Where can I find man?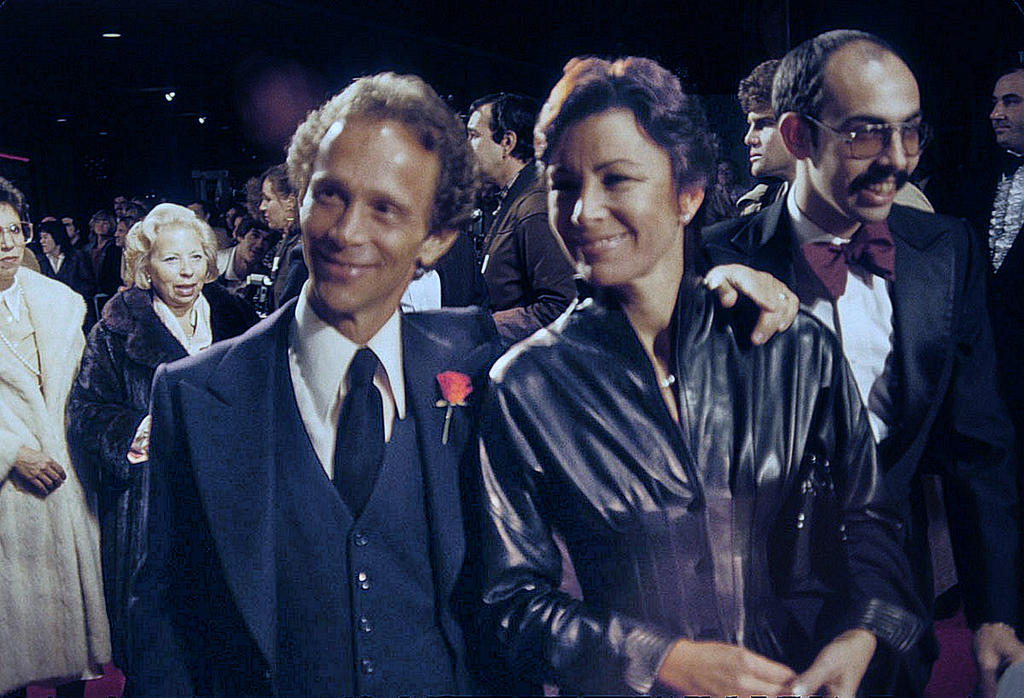
You can find it at Rect(741, 58, 940, 219).
